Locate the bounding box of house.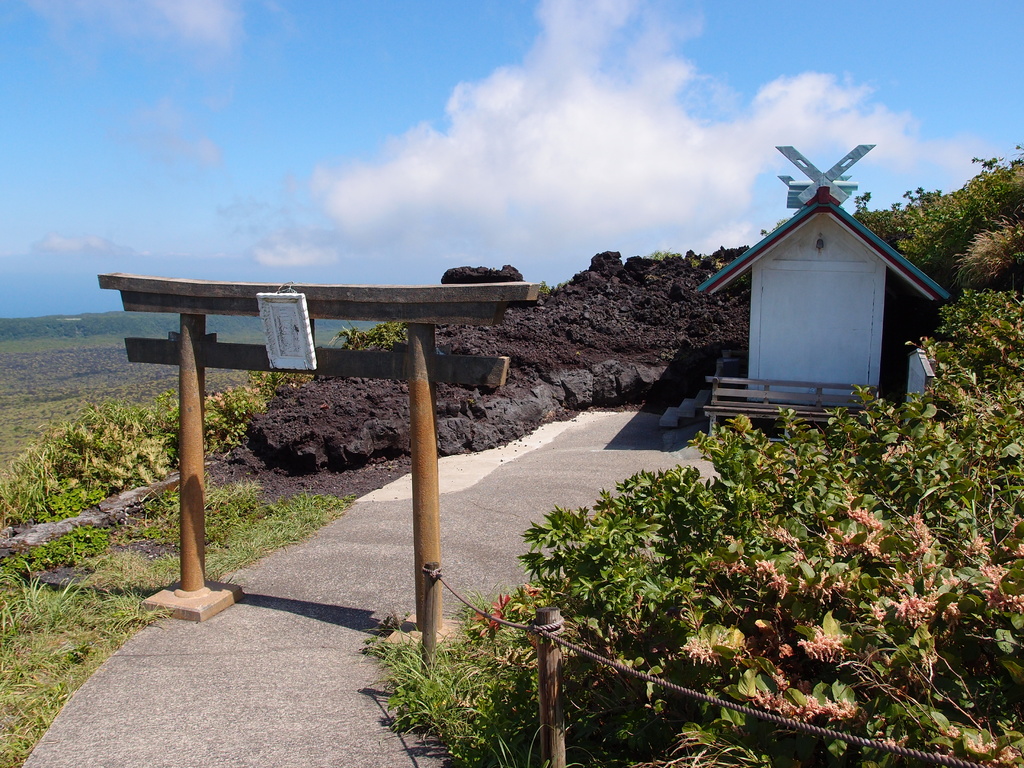
Bounding box: <bbox>697, 143, 941, 426</bbox>.
